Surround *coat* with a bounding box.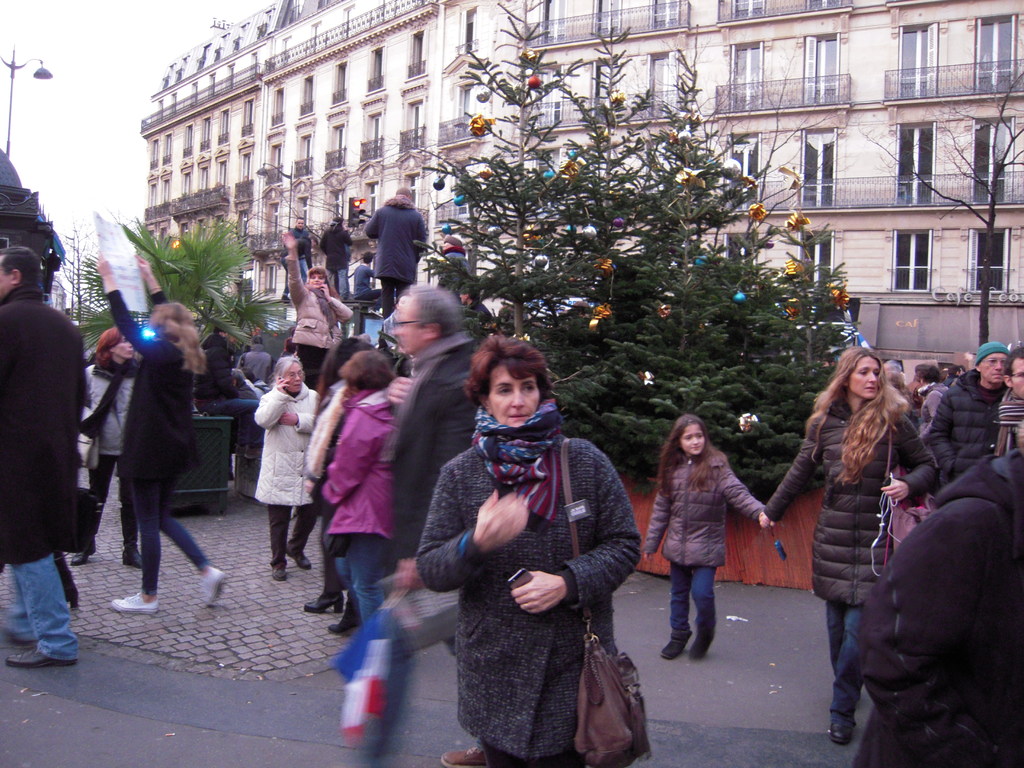
box(320, 222, 349, 268).
